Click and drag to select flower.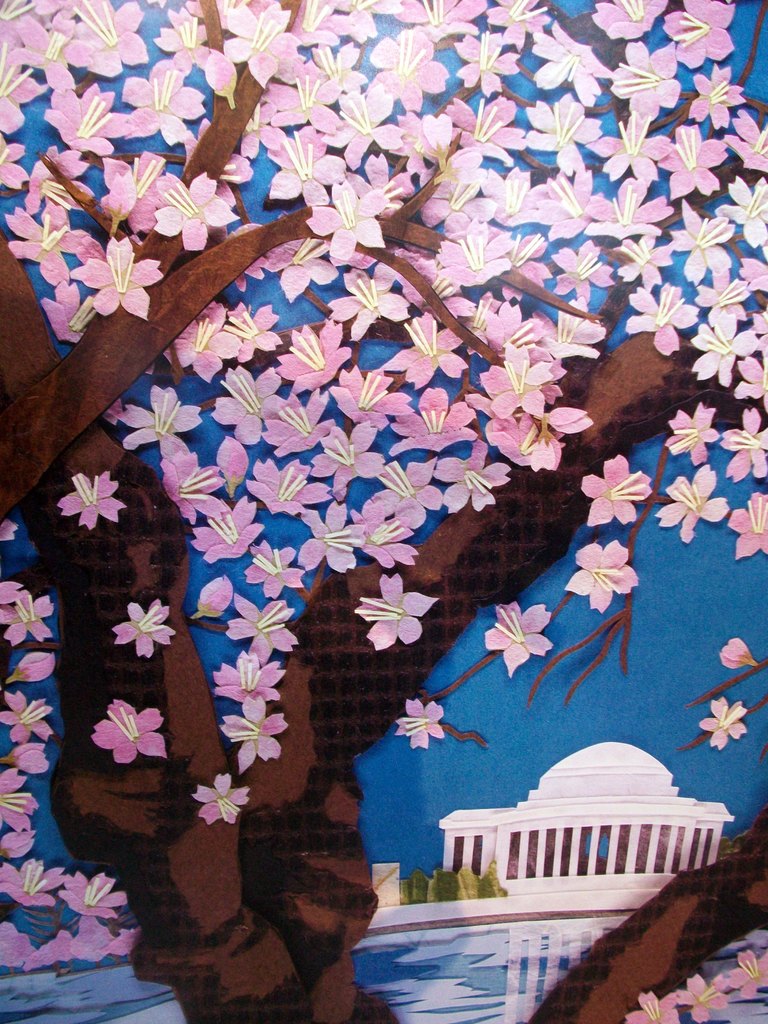
Selection: [486,600,555,676].
